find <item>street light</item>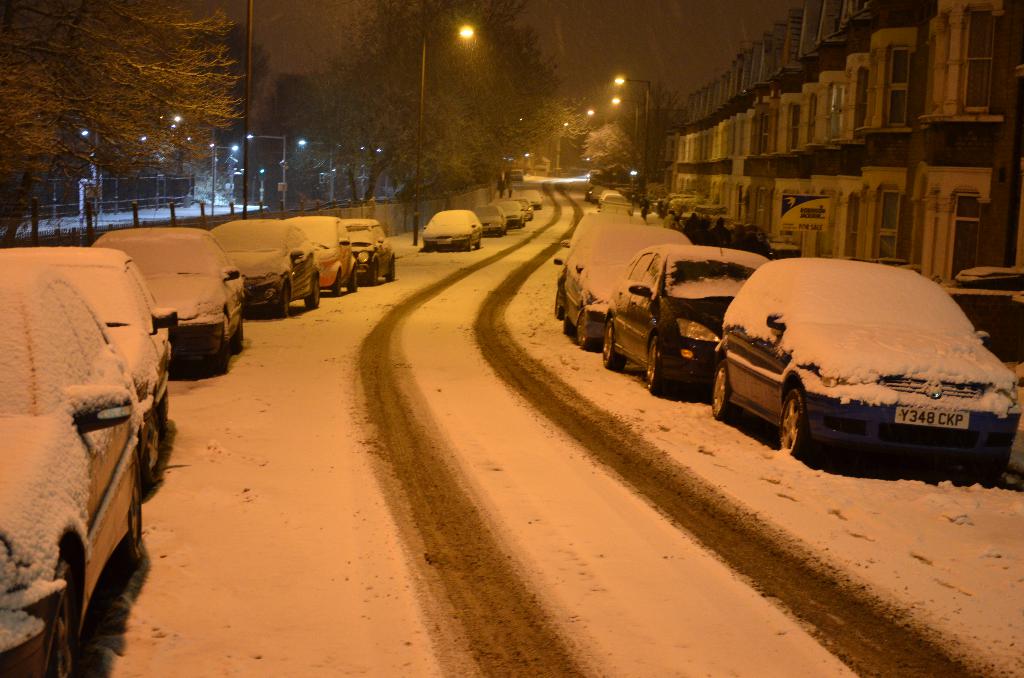
rect(211, 144, 243, 219)
